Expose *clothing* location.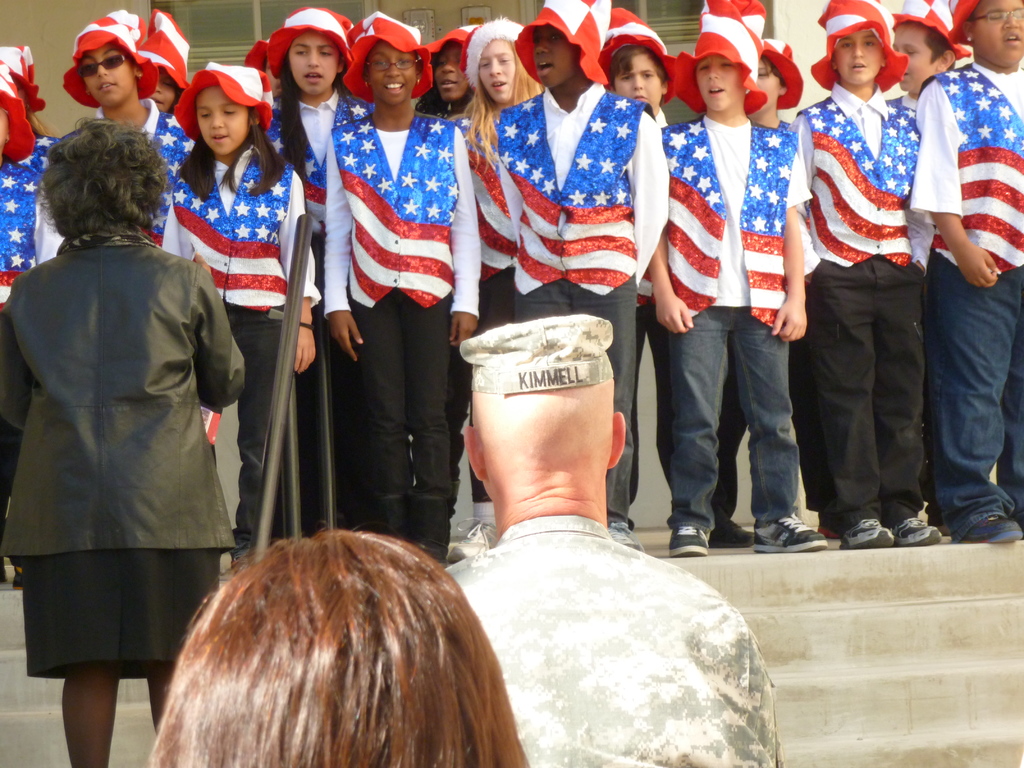
Exposed at crop(163, 132, 328, 549).
